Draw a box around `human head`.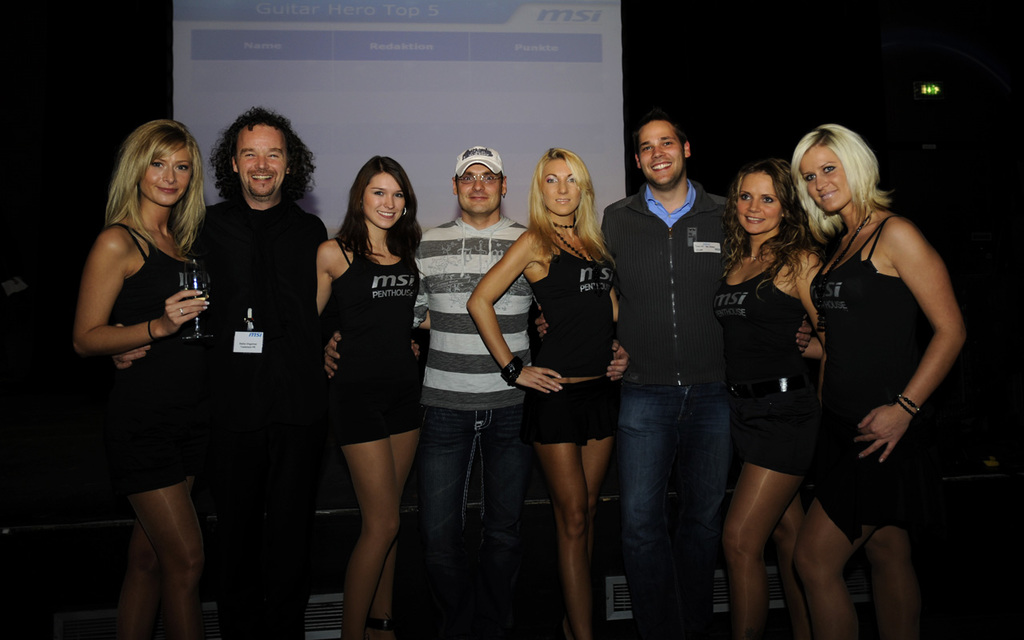
left=226, top=114, right=294, bottom=198.
